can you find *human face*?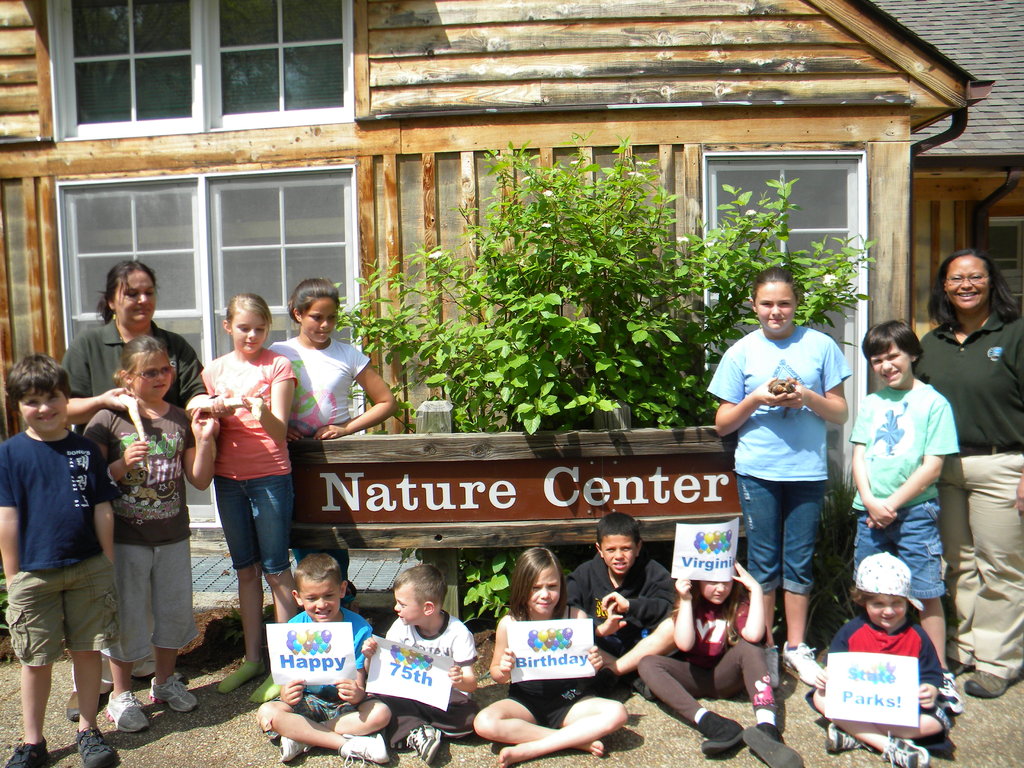
Yes, bounding box: <box>297,579,342,618</box>.
